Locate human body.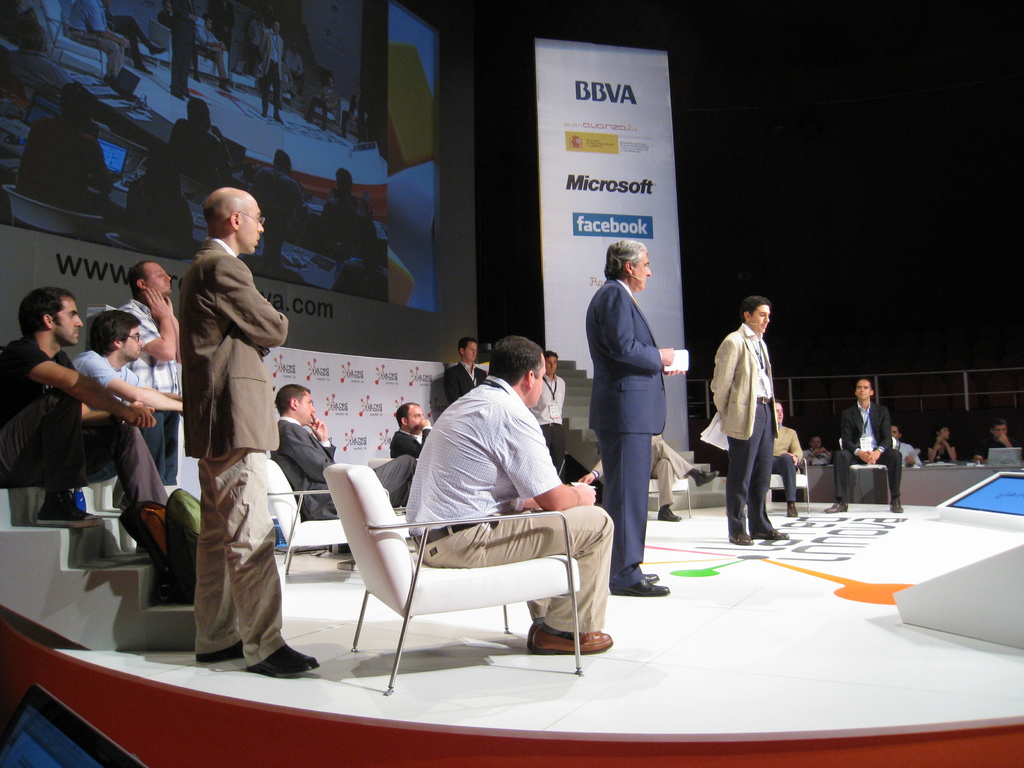
Bounding box: box=[255, 170, 299, 224].
